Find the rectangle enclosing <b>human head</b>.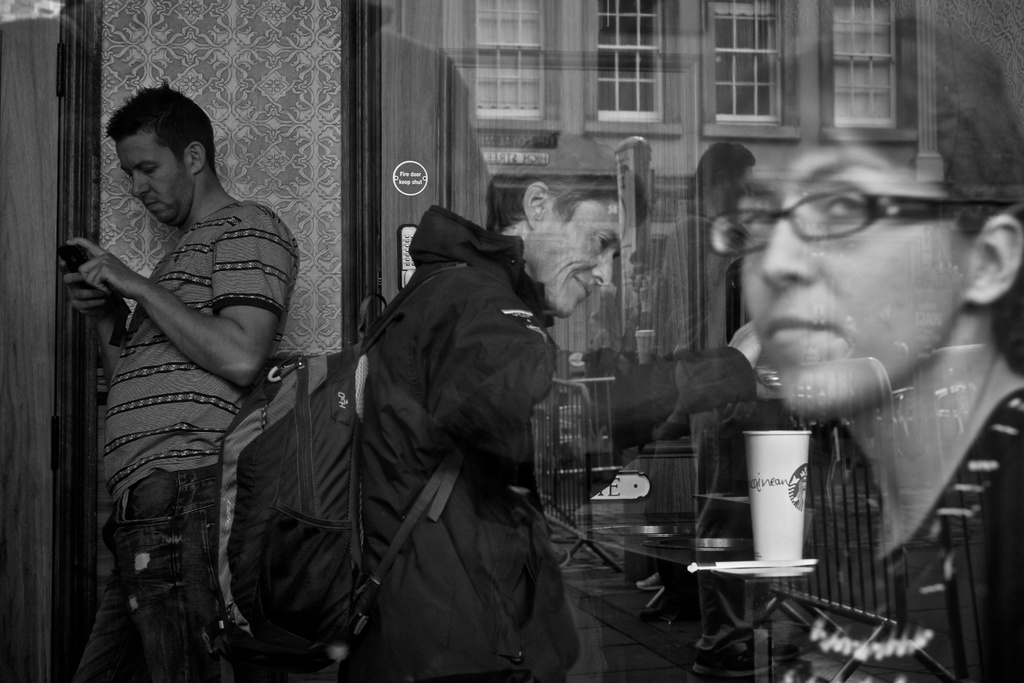
Rect(712, 45, 1023, 417).
